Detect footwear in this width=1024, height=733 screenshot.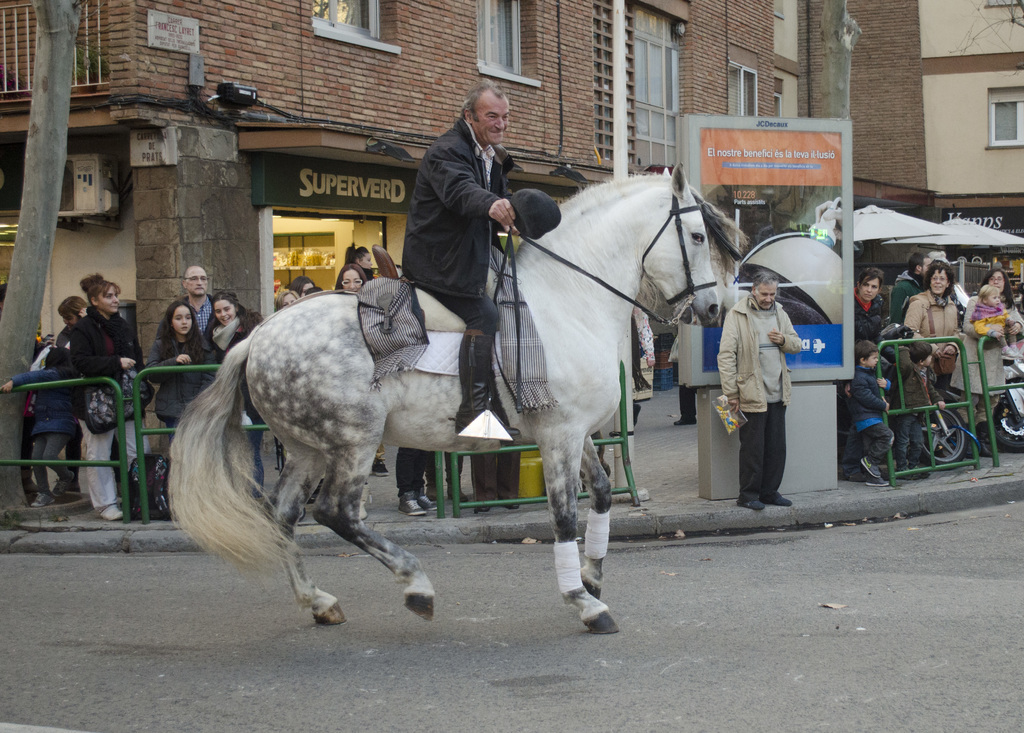
Detection: box=[764, 498, 794, 507].
